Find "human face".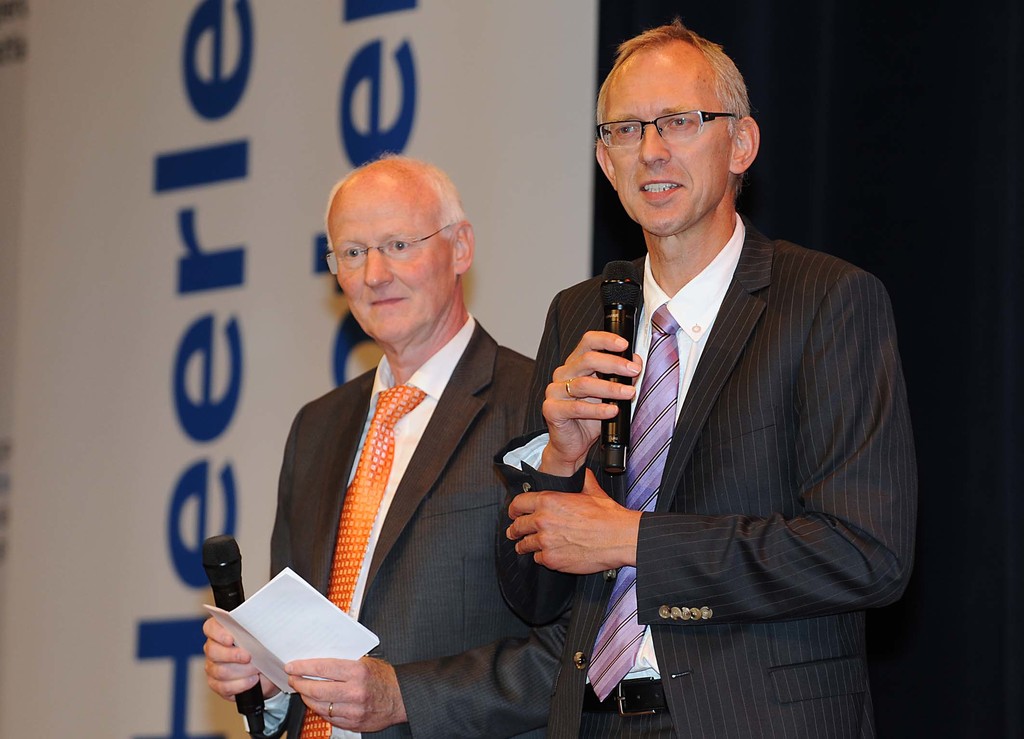
bbox=(328, 183, 447, 342).
